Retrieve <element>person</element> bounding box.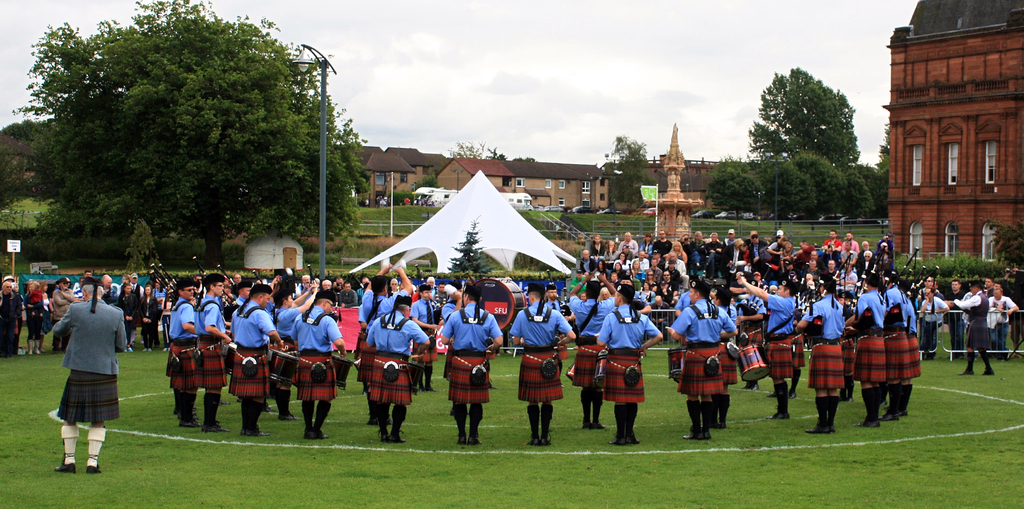
Bounding box: select_region(191, 268, 232, 437).
